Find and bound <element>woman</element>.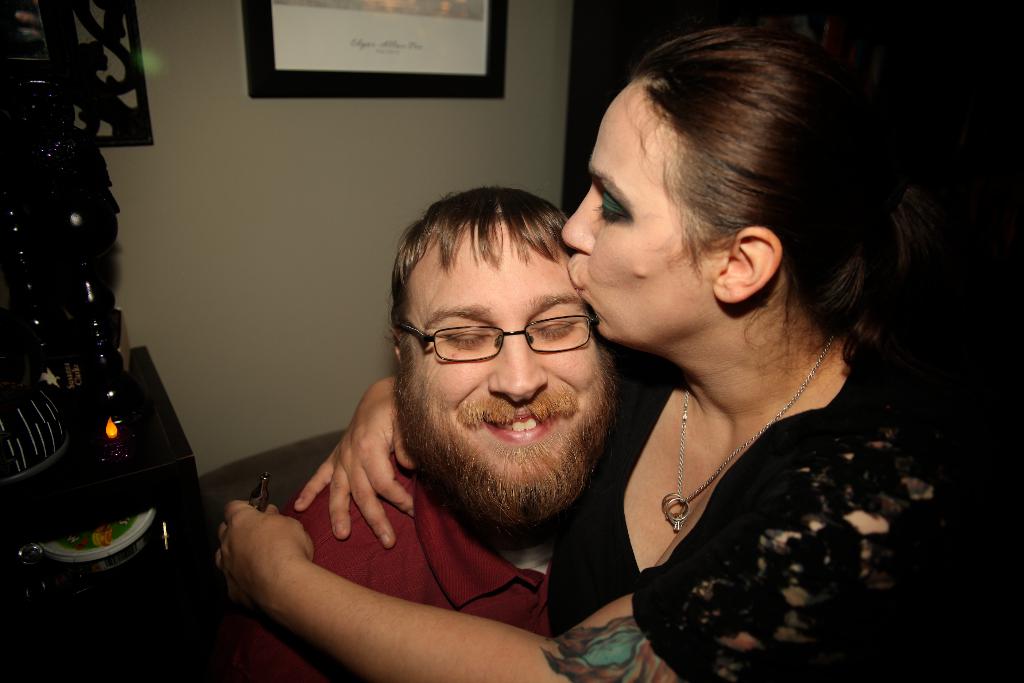
Bound: (left=219, top=25, right=1023, bottom=682).
